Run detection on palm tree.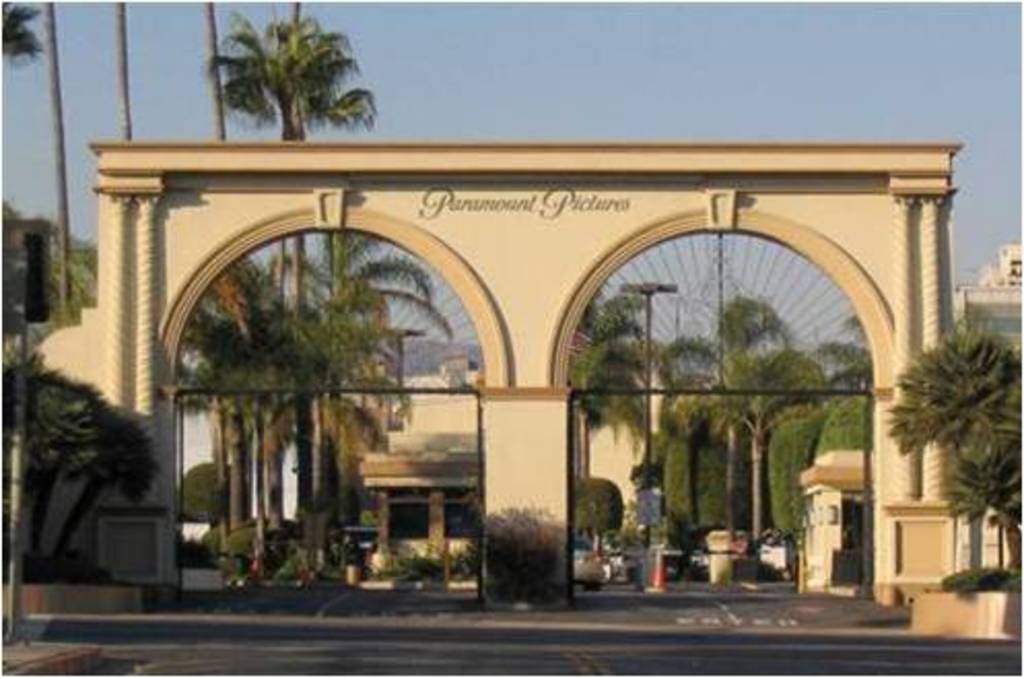
Result: pyautogui.locateOnScreen(907, 309, 1010, 591).
